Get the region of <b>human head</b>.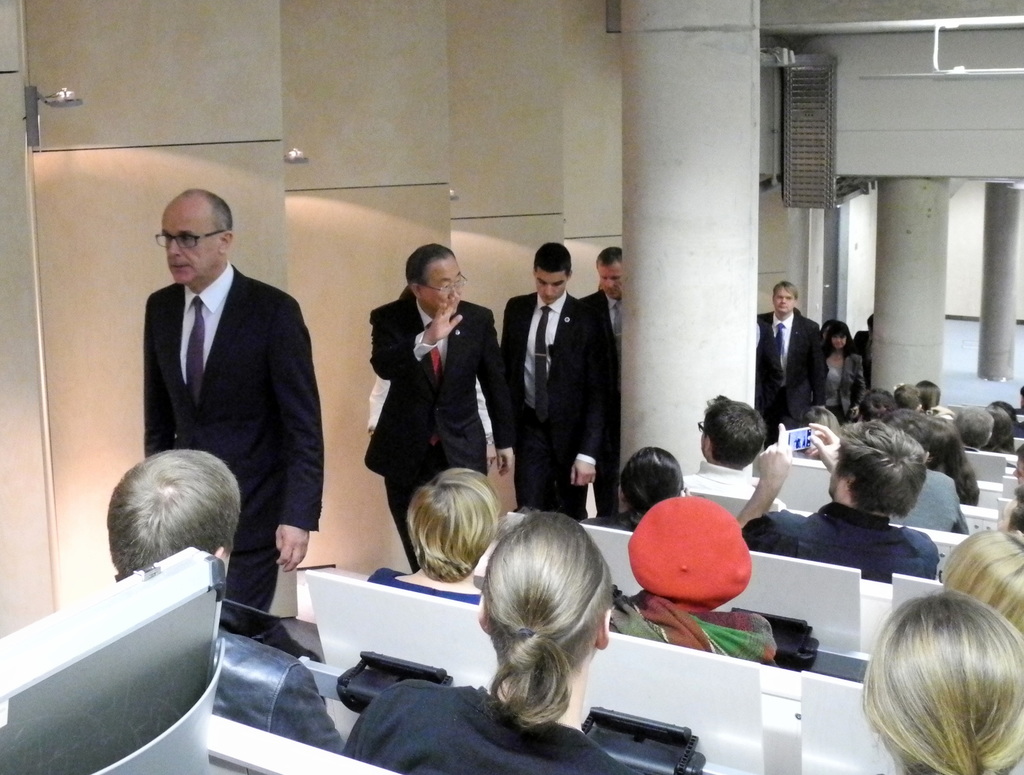
{"x1": 950, "y1": 405, "x2": 995, "y2": 450}.
